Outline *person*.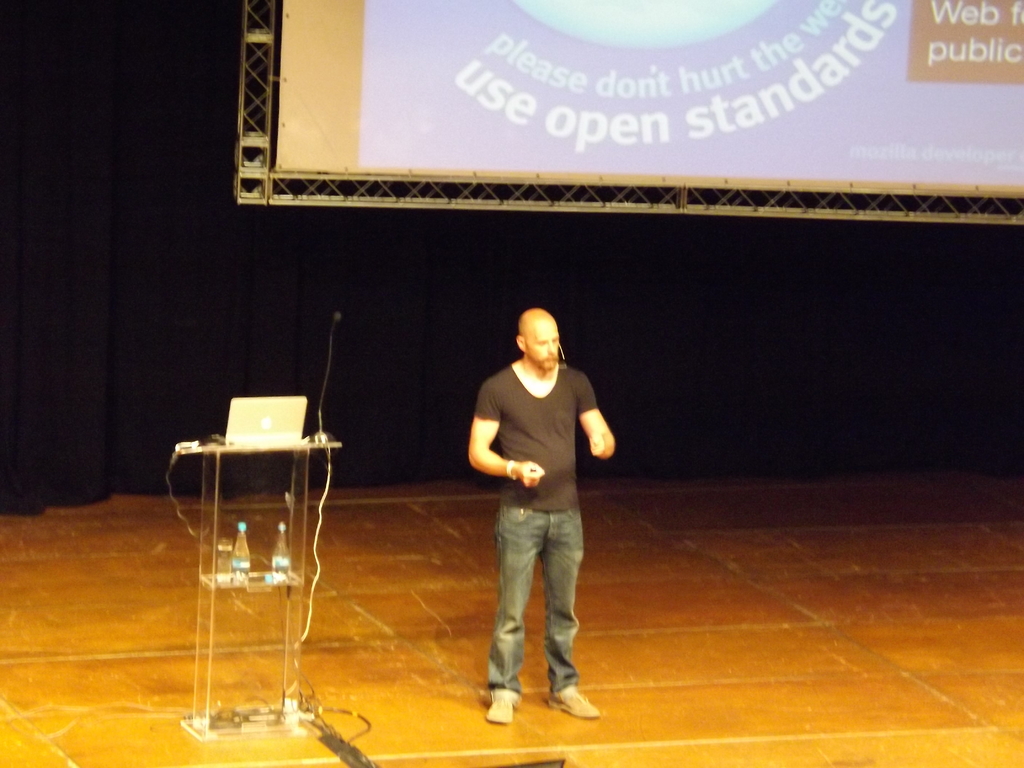
Outline: (x1=467, y1=284, x2=607, y2=737).
